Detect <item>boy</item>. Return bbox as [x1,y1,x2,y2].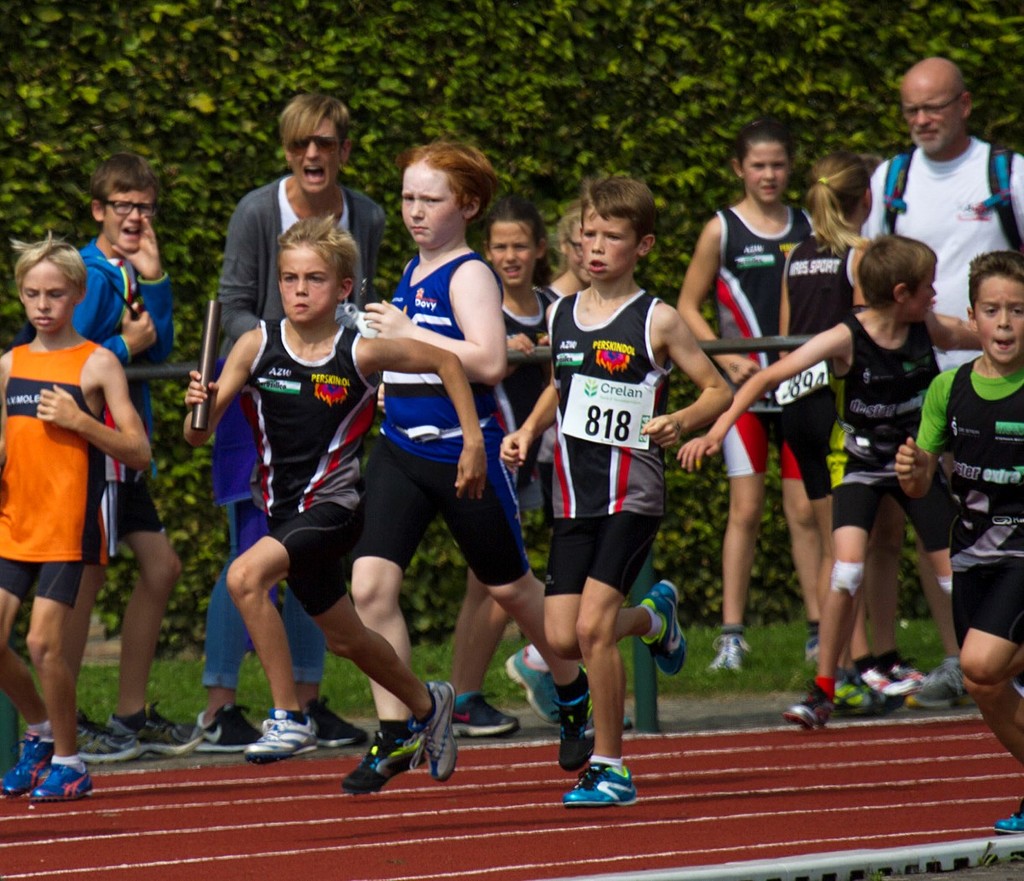
[673,232,990,729].
